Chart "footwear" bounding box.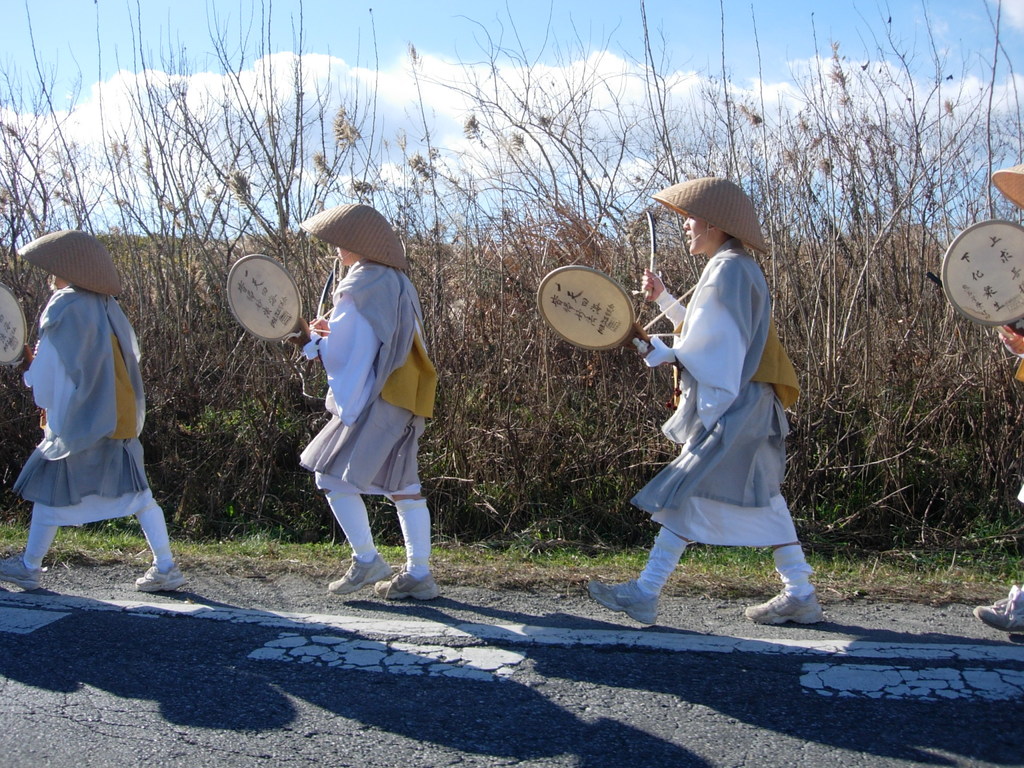
Charted: (371,561,439,604).
